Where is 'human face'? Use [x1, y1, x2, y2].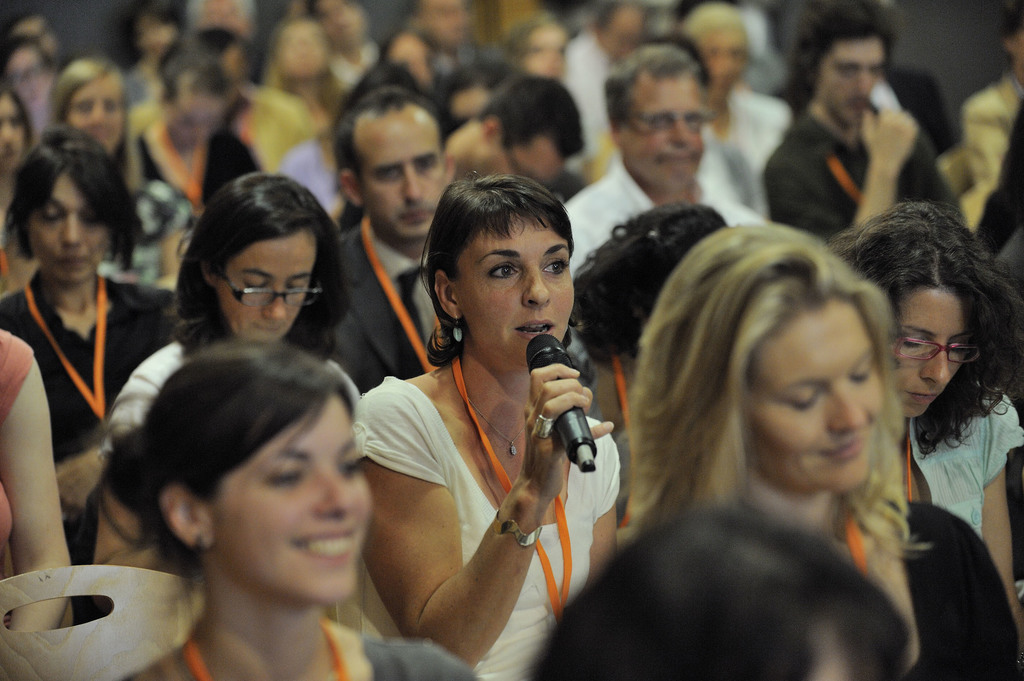
[22, 172, 115, 281].
